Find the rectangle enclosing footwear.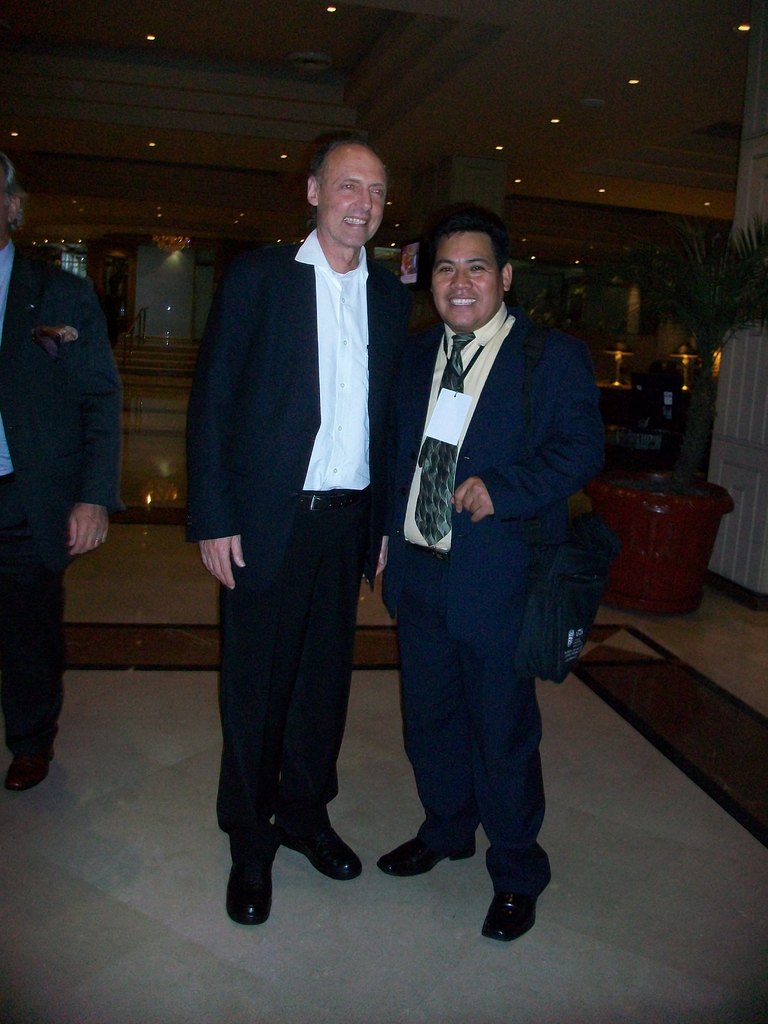
268/798/371/882.
